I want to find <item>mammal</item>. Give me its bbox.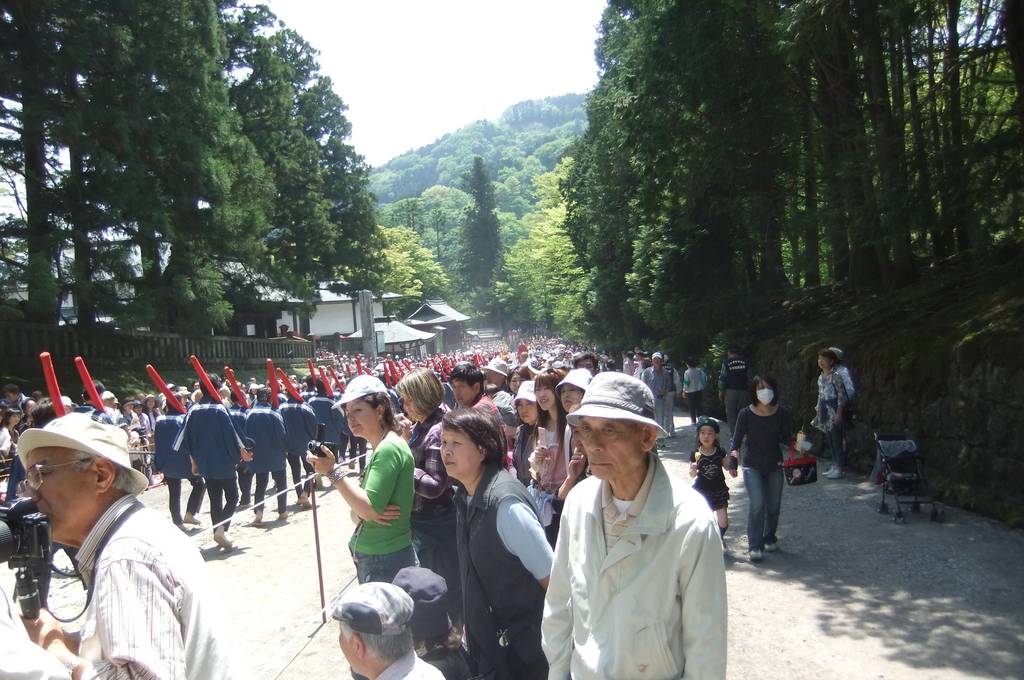
[687, 413, 742, 556].
